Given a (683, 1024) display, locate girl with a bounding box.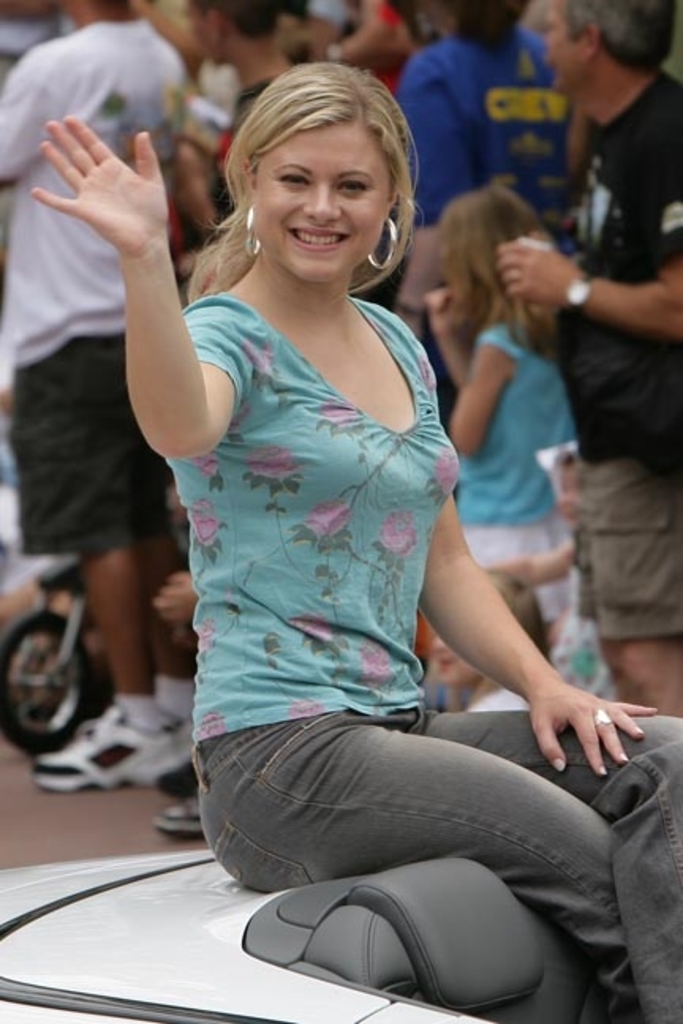
Located: left=421, top=180, right=582, bottom=615.
